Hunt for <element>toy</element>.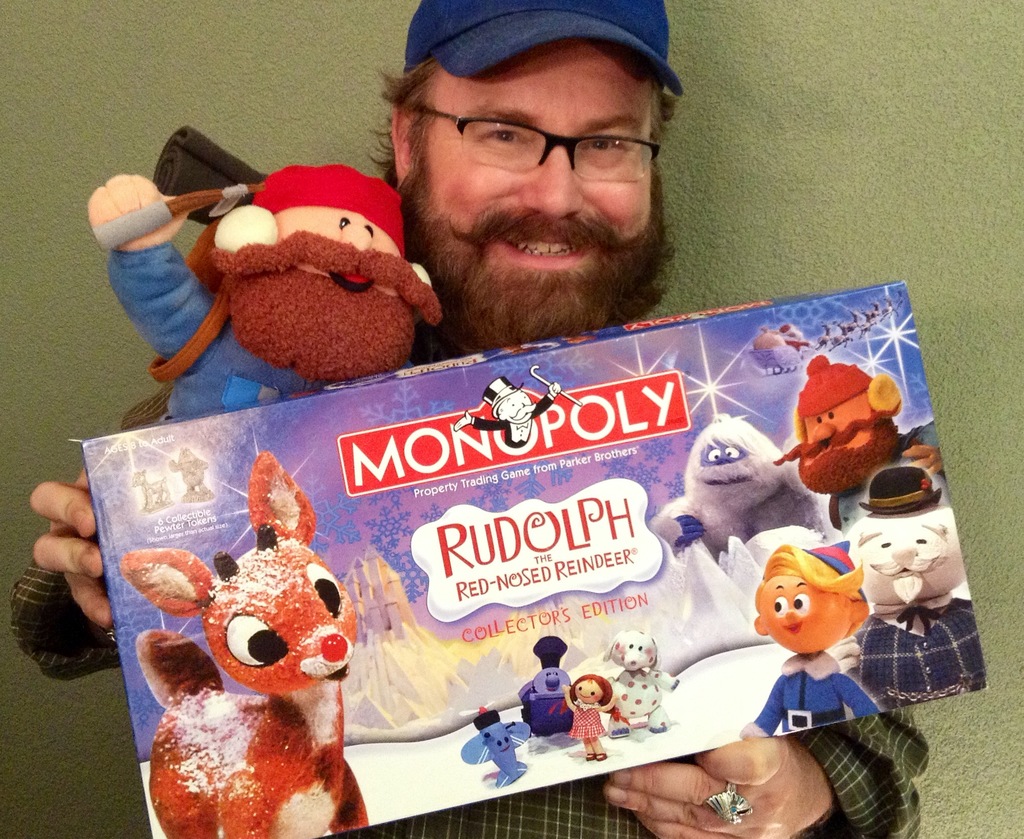
Hunted down at pyautogui.locateOnScreen(454, 702, 556, 792).
